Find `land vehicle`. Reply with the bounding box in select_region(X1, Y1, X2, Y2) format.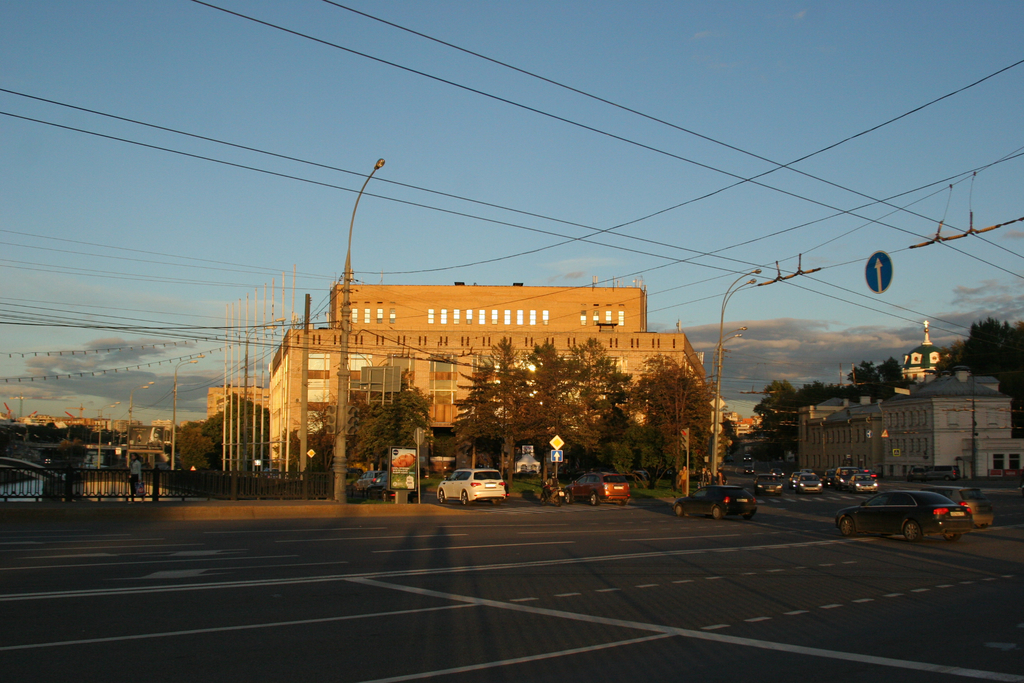
select_region(822, 471, 828, 484).
